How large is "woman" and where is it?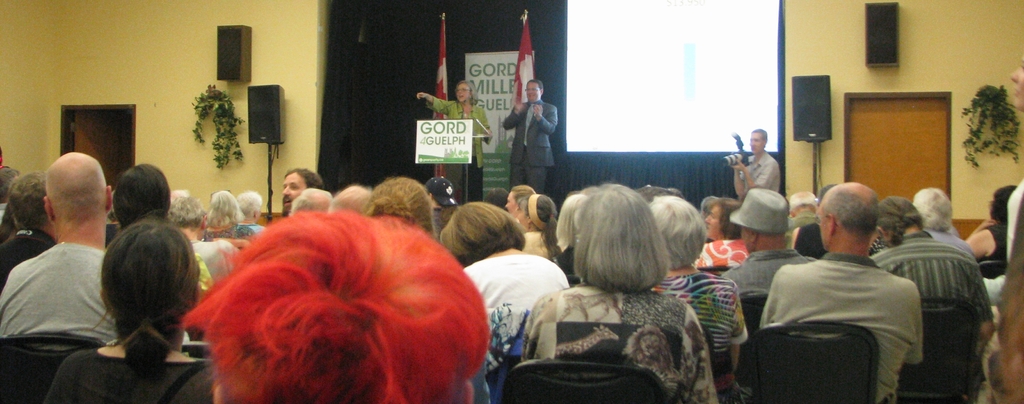
Bounding box: region(62, 197, 215, 386).
